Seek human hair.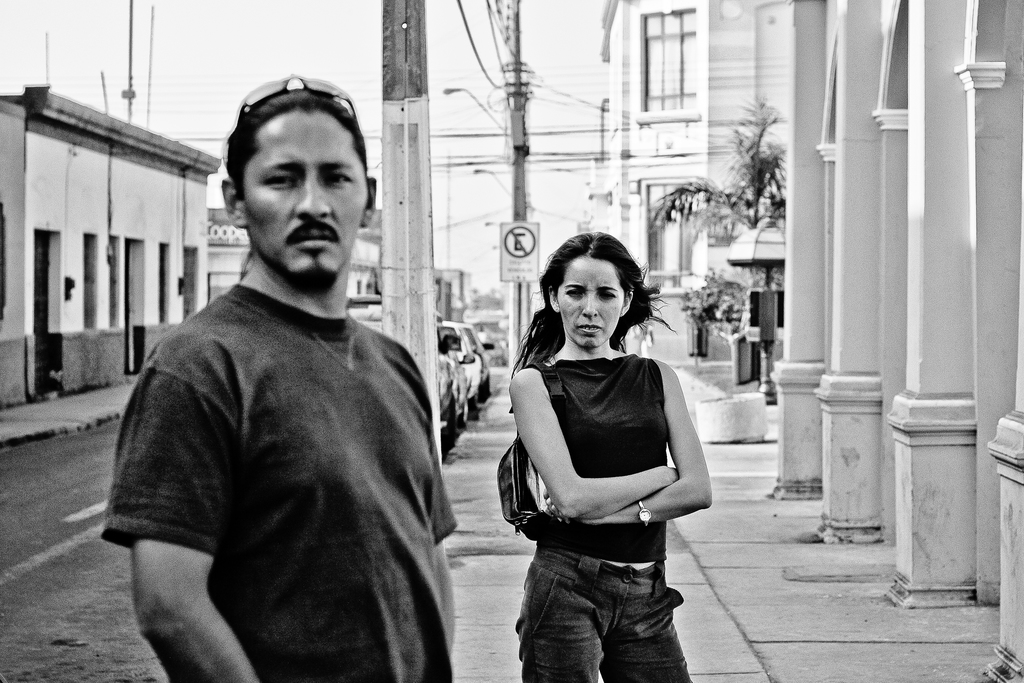
532:238:648:375.
